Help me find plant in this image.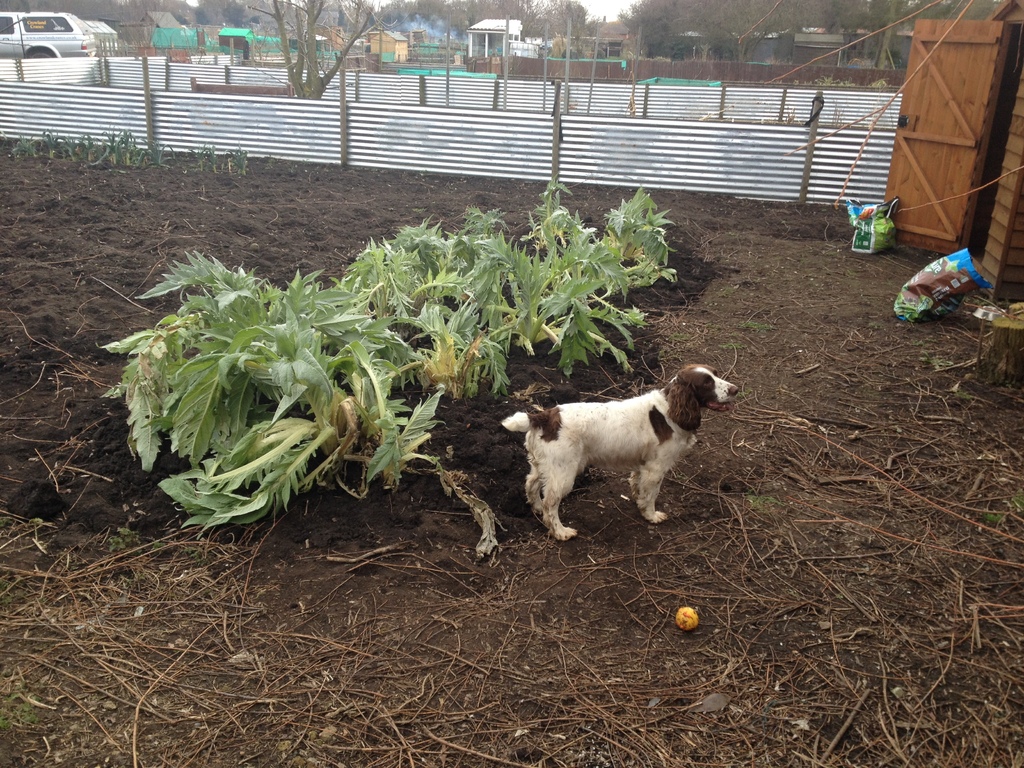
Found it: pyautogui.locateOnScreen(200, 141, 223, 168).
